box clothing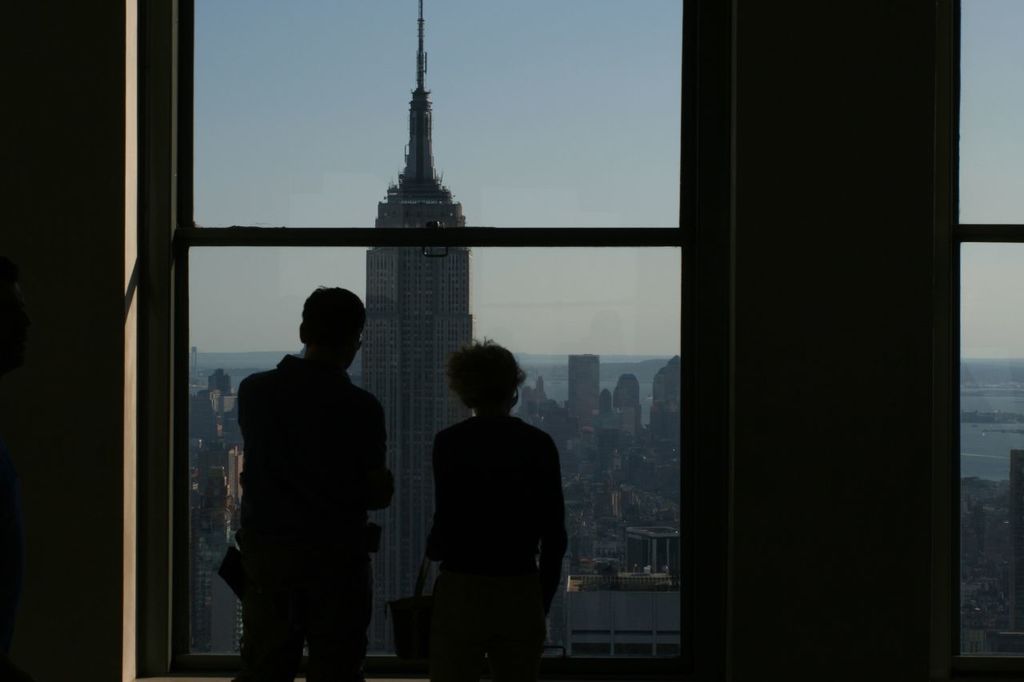
rect(226, 344, 378, 681)
